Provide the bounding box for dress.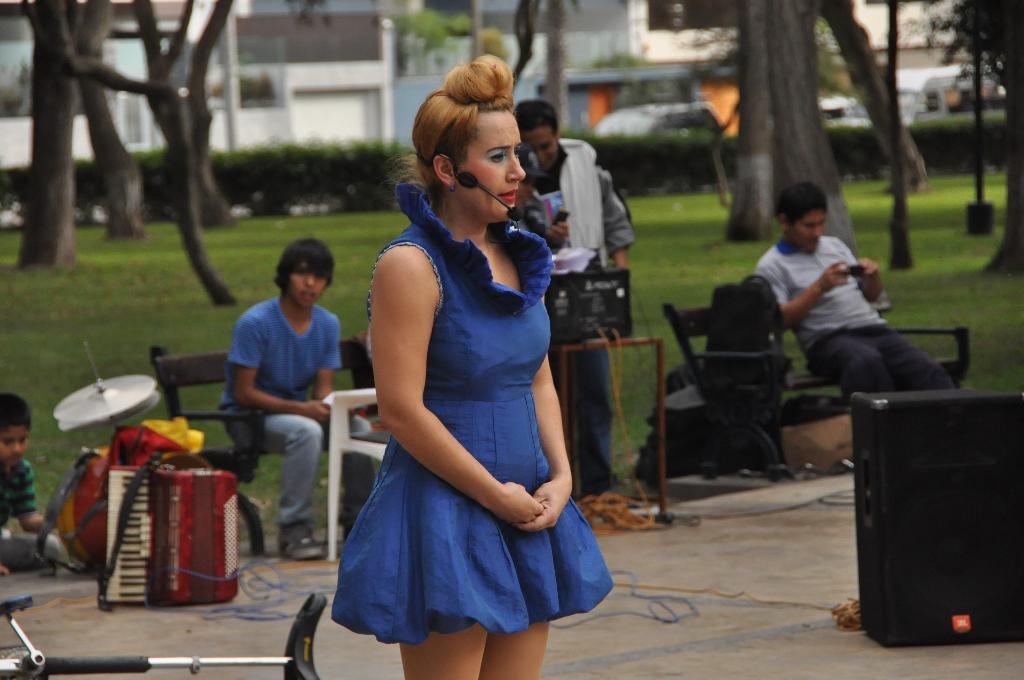
[left=333, top=182, right=612, bottom=644].
